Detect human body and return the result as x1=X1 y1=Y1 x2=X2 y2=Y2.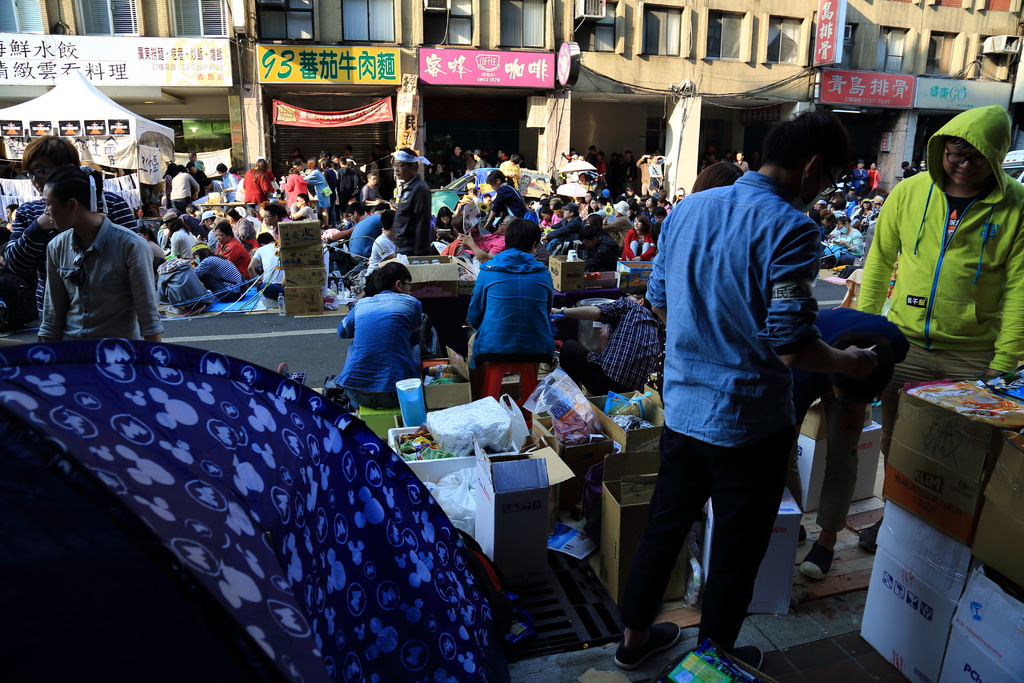
x1=534 y1=177 x2=547 y2=191.
